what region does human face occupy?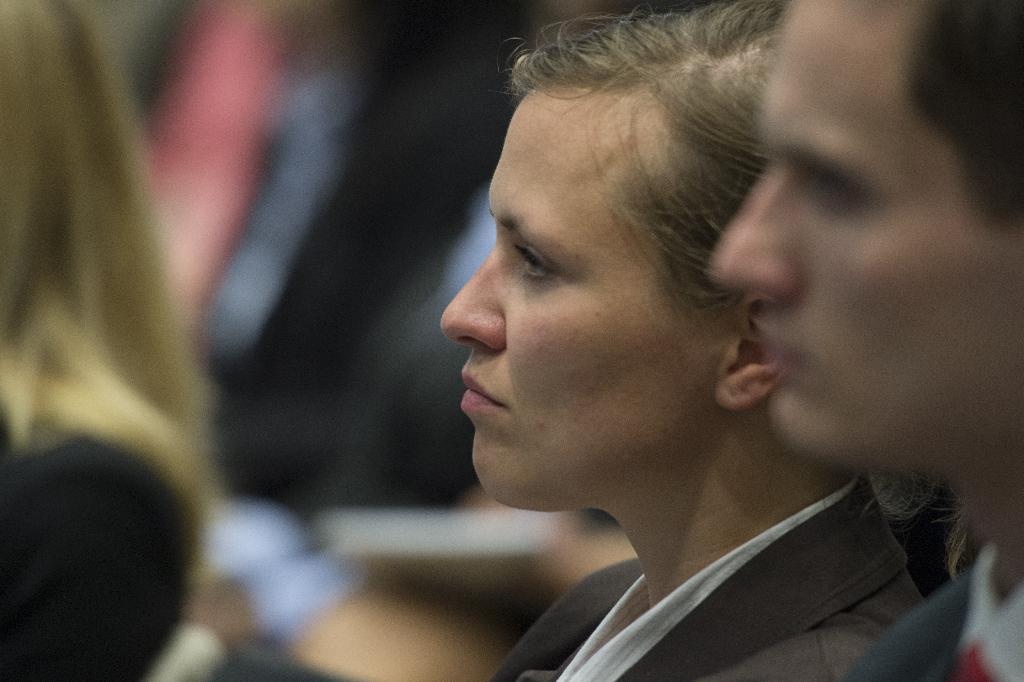
rect(707, 0, 1023, 467).
